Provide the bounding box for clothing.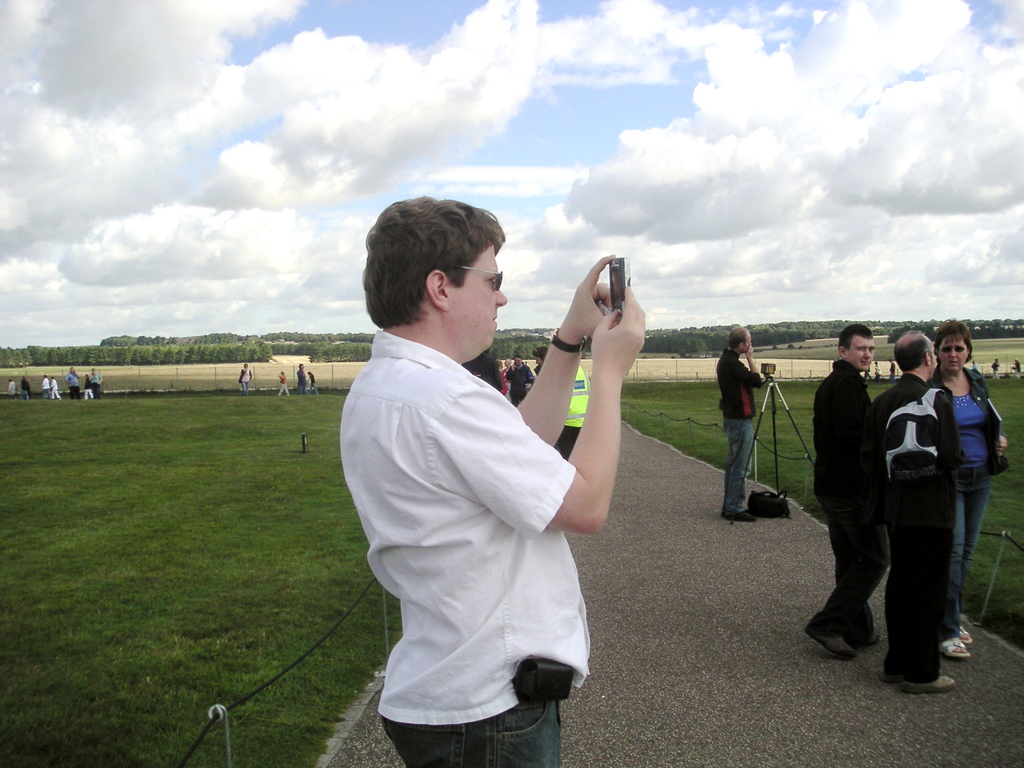
(5, 378, 19, 399).
